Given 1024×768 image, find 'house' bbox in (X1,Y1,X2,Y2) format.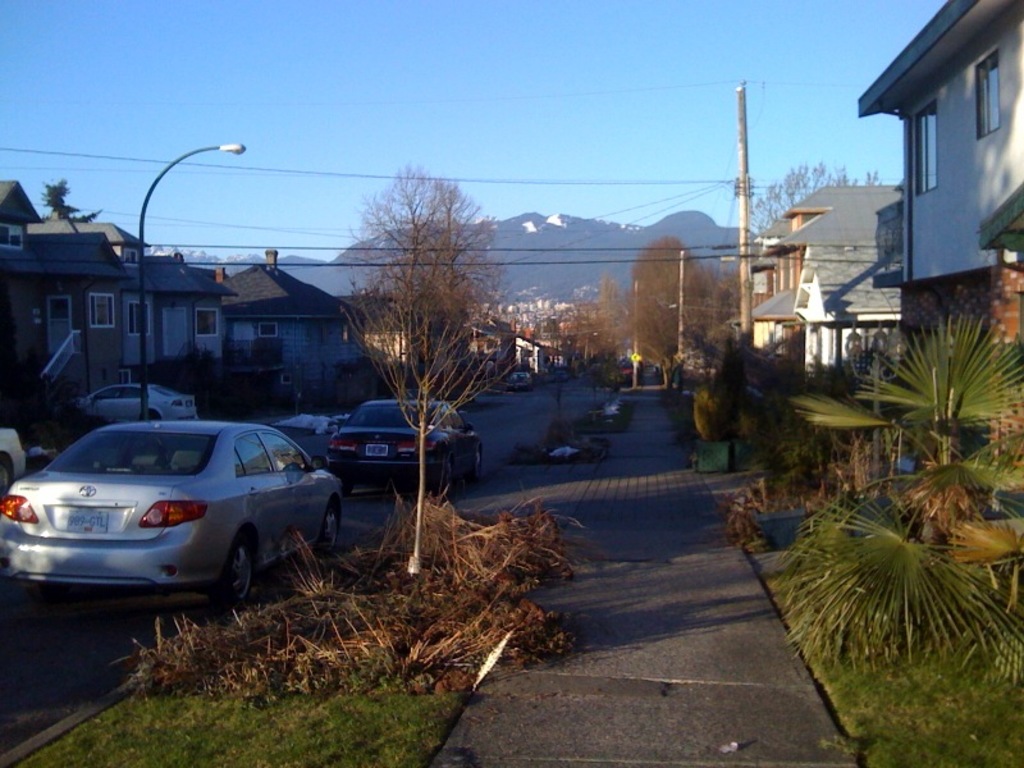
(366,302,460,371).
